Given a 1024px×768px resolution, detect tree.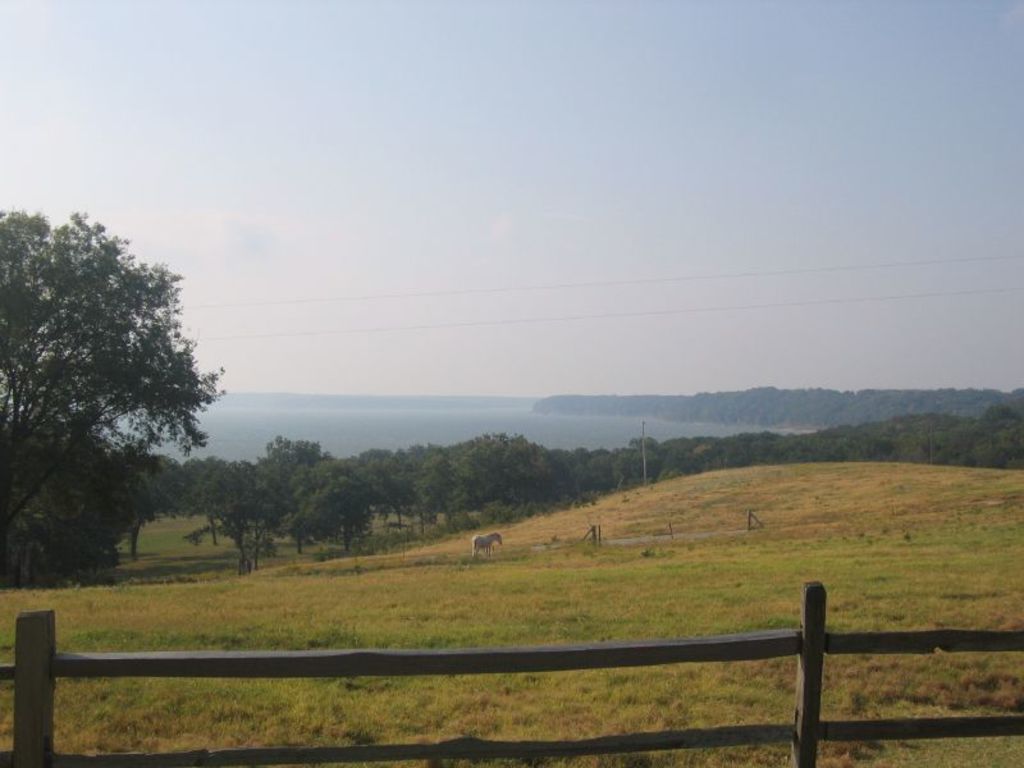
locate(529, 445, 572, 518).
